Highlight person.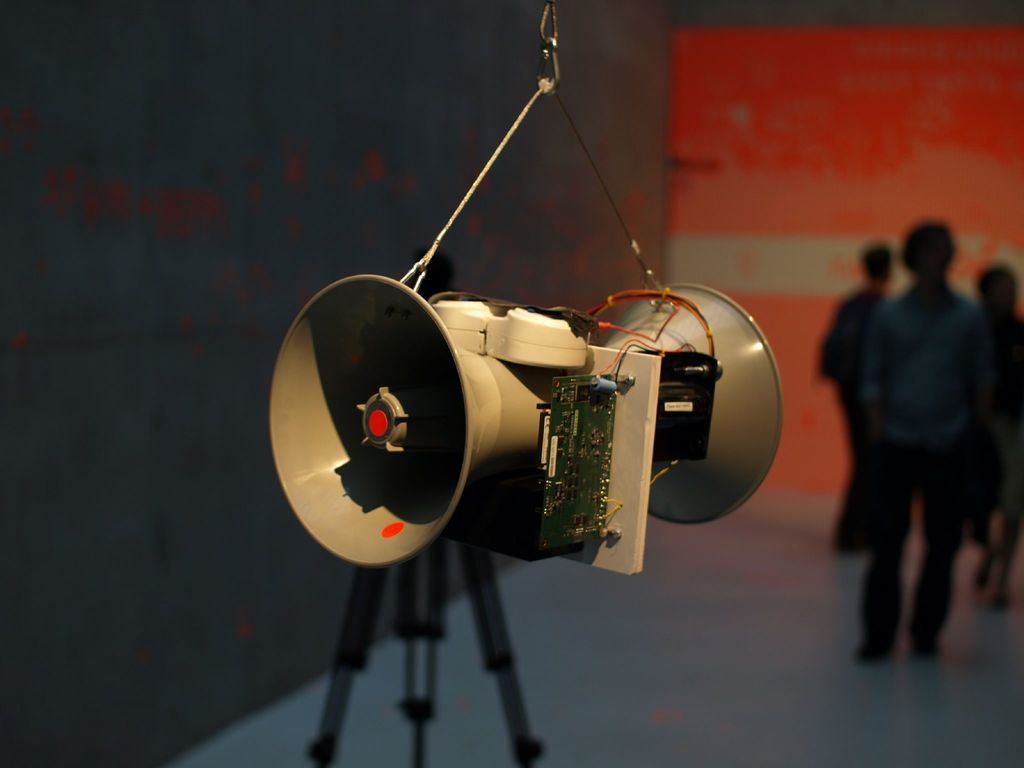
Highlighted region: x1=824 y1=190 x2=1001 y2=690.
